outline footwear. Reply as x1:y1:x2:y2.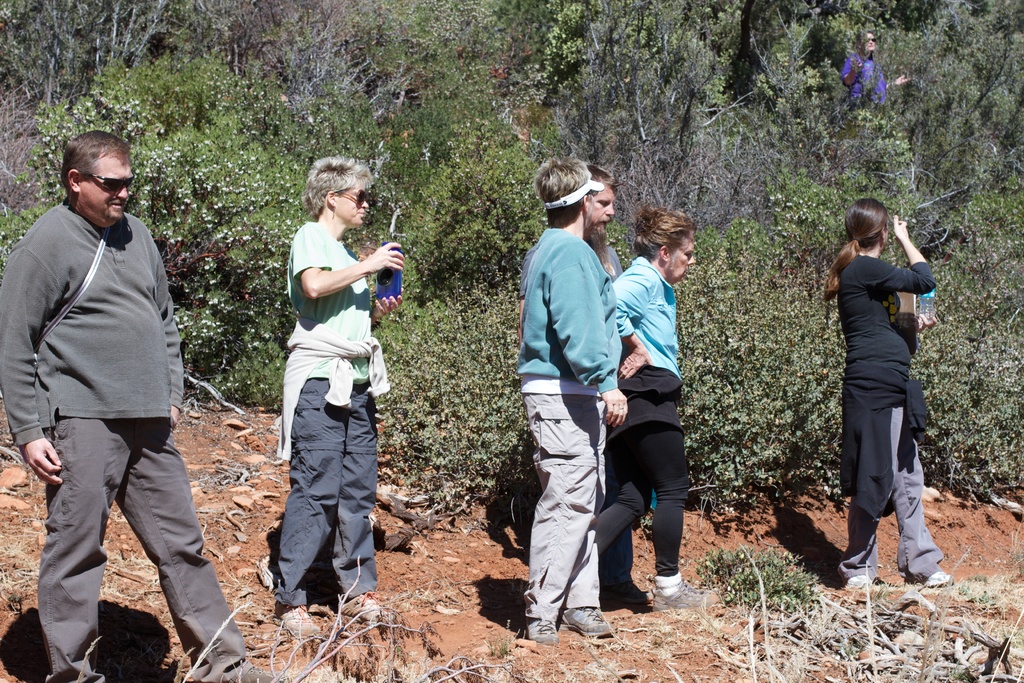
276:601:321:639.
